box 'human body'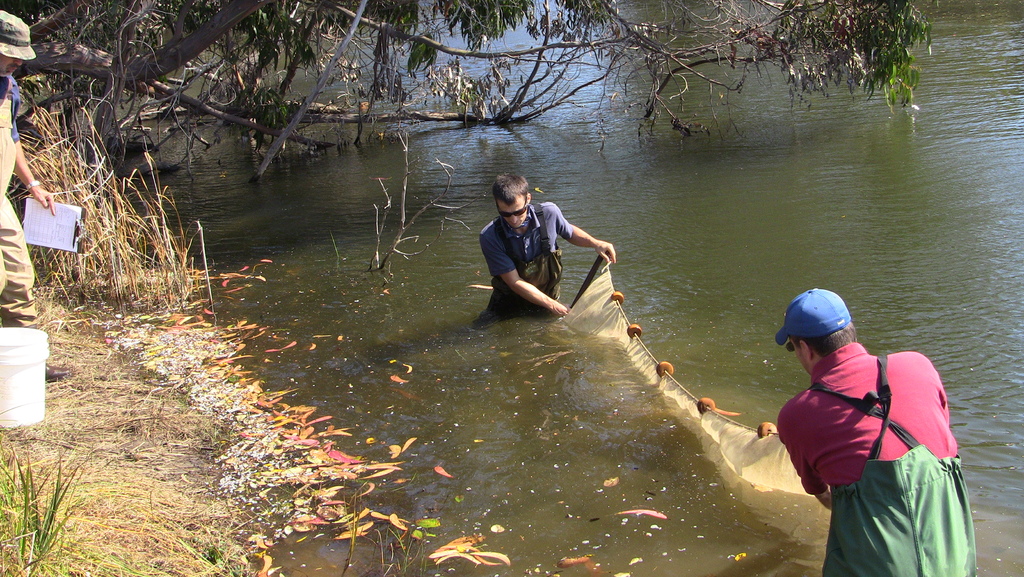
pyautogui.locateOnScreen(472, 164, 595, 334)
